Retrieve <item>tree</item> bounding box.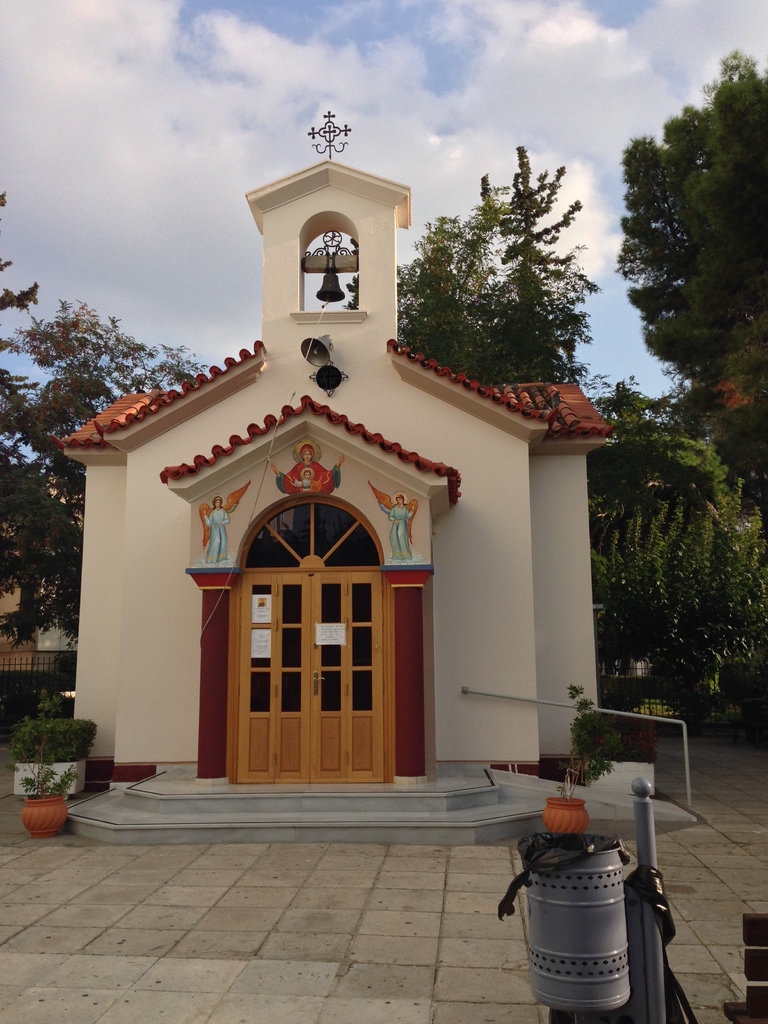
Bounding box: [x1=4, y1=291, x2=209, y2=660].
